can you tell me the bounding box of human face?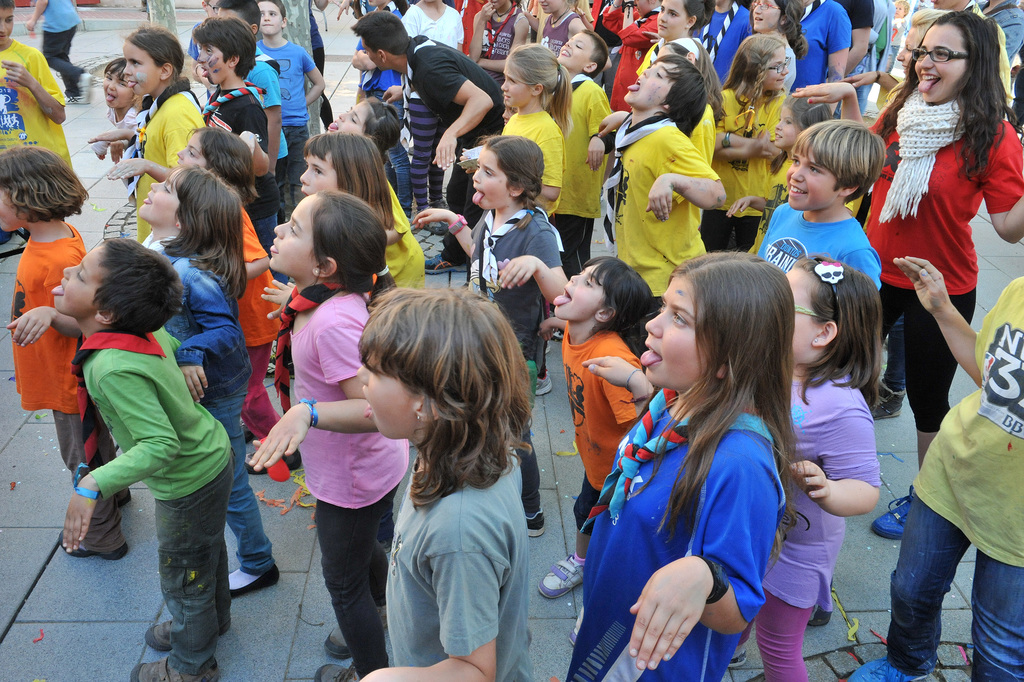
(552, 262, 604, 321).
